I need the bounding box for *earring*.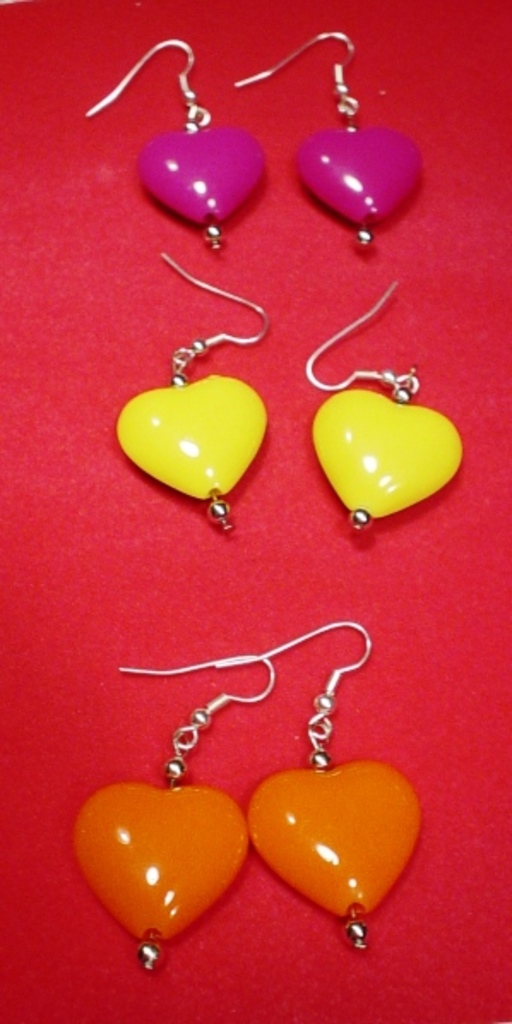
Here it is: 82,38,259,253.
